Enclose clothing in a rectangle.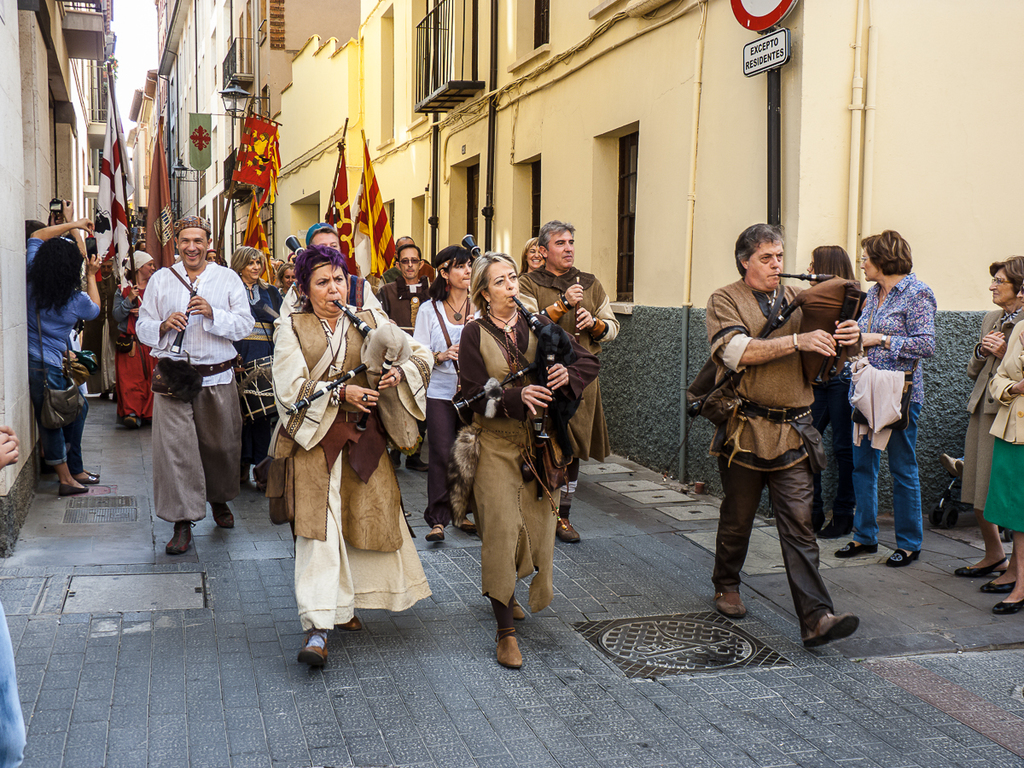
bbox(837, 271, 934, 550).
